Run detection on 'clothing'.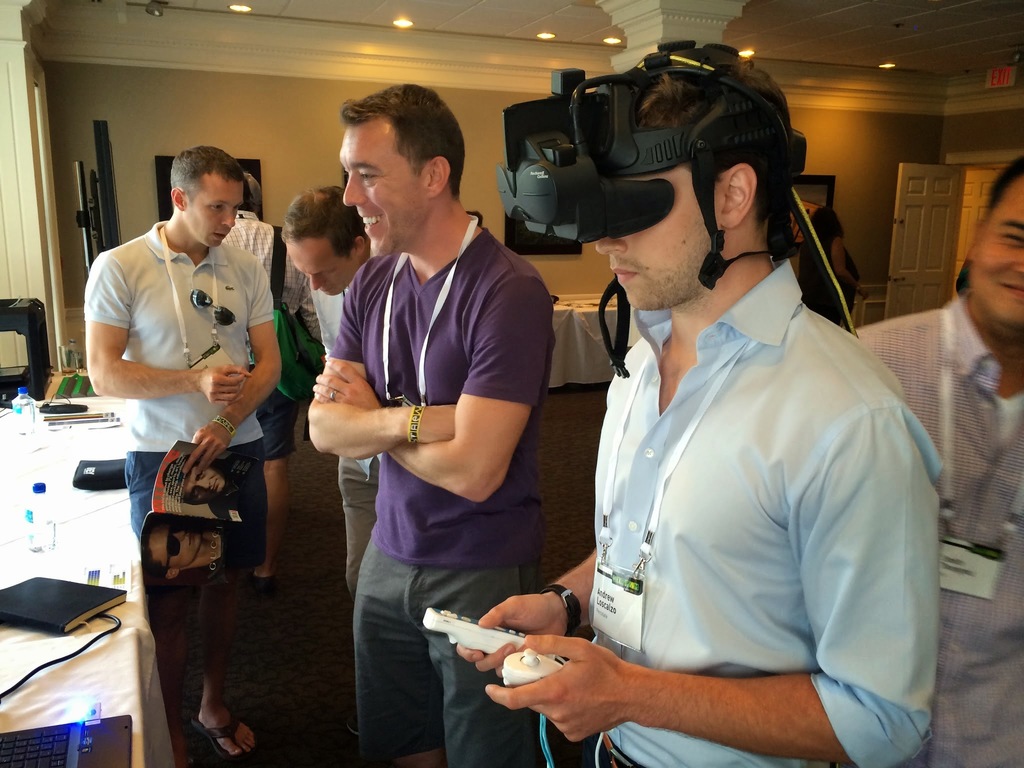
Result: <region>226, 203, 301, 461</region>.
